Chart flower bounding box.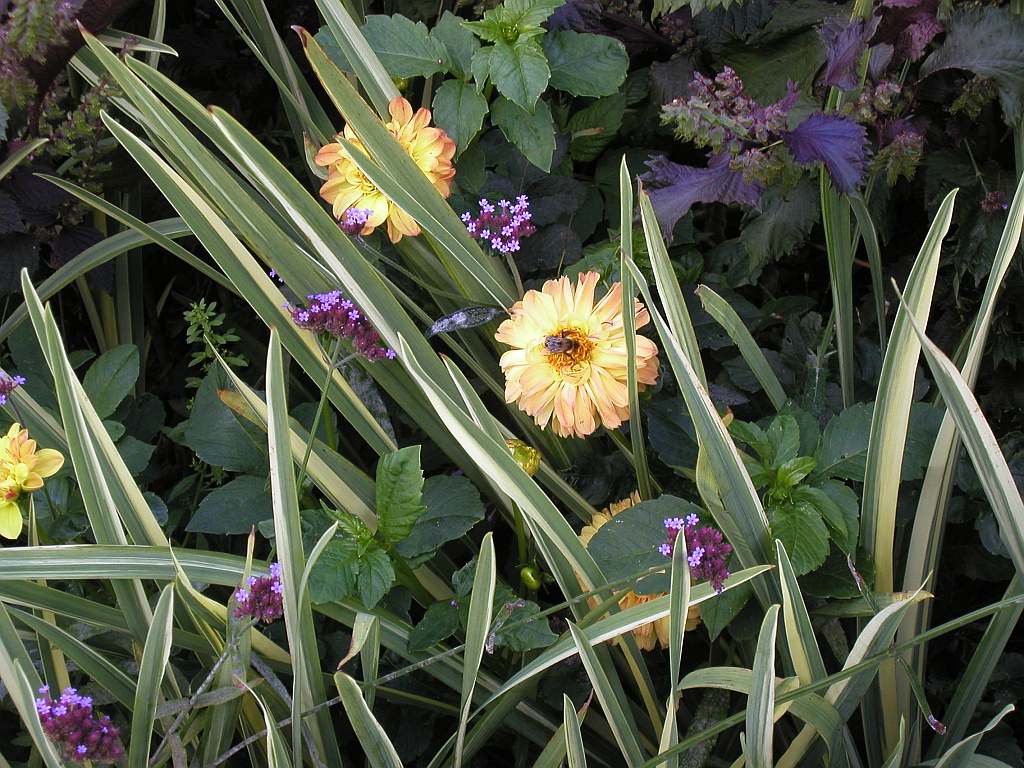
Charted: {"x1": 490, "y1": 268, "x2": 663, "y2": 441}.
